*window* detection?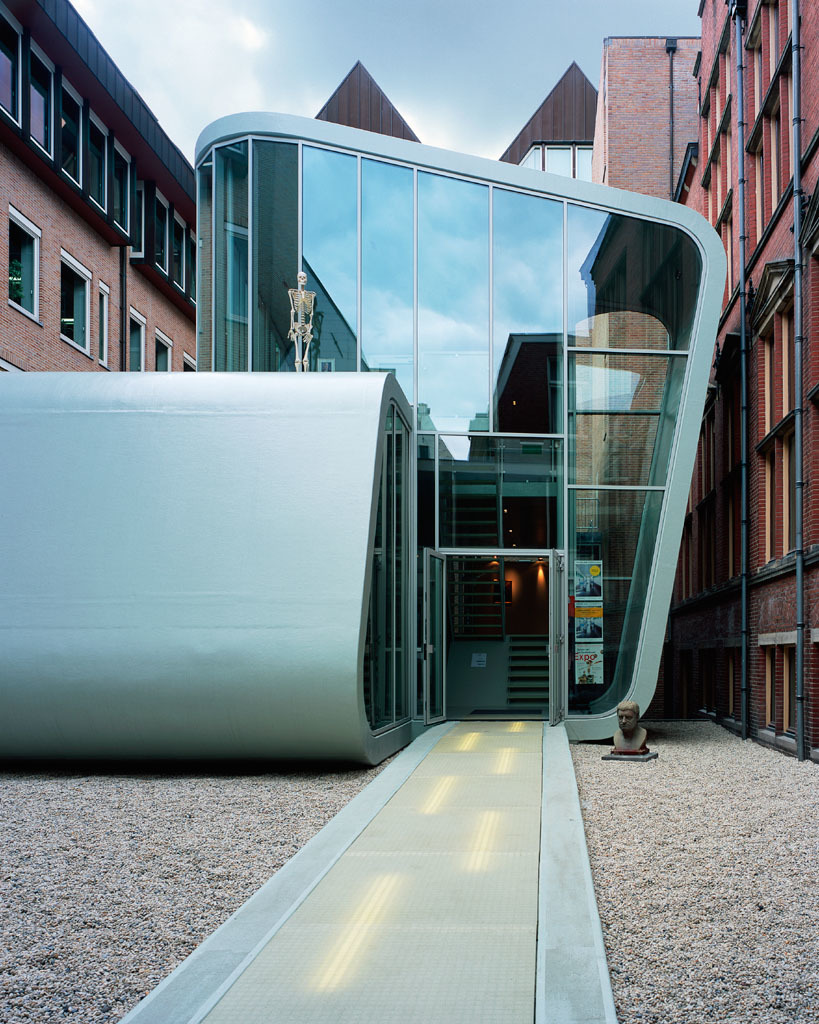
Rect(724, 502, 737, 579)
